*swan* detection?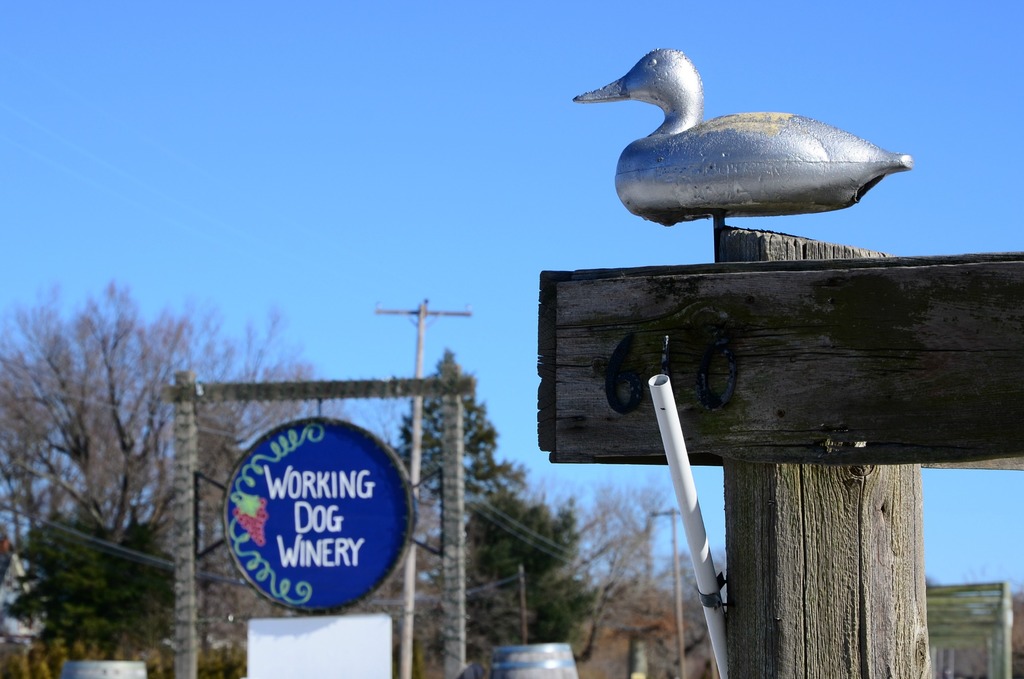
{"left": 612, "top": 47, "right": 908, "bottom": 238}
